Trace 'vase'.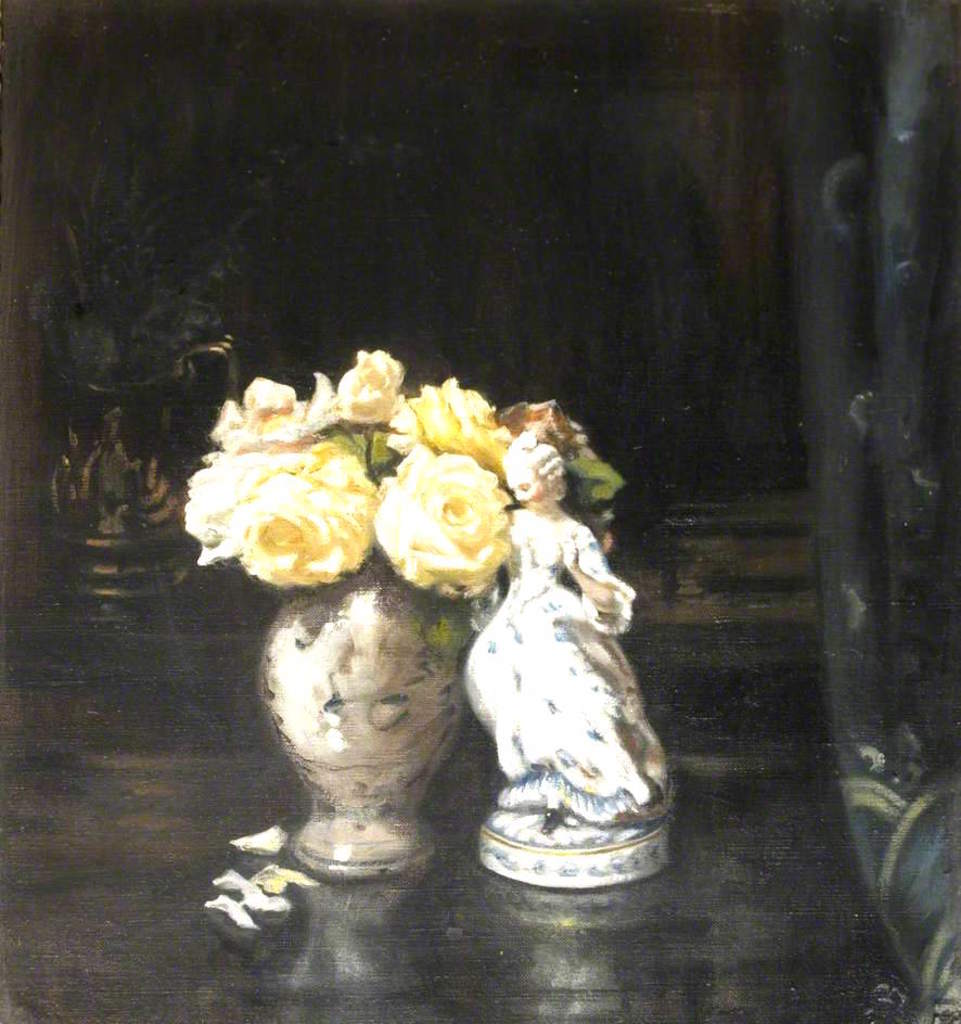
Traced to x1=249 y1=548 x2=465 y2=880.
